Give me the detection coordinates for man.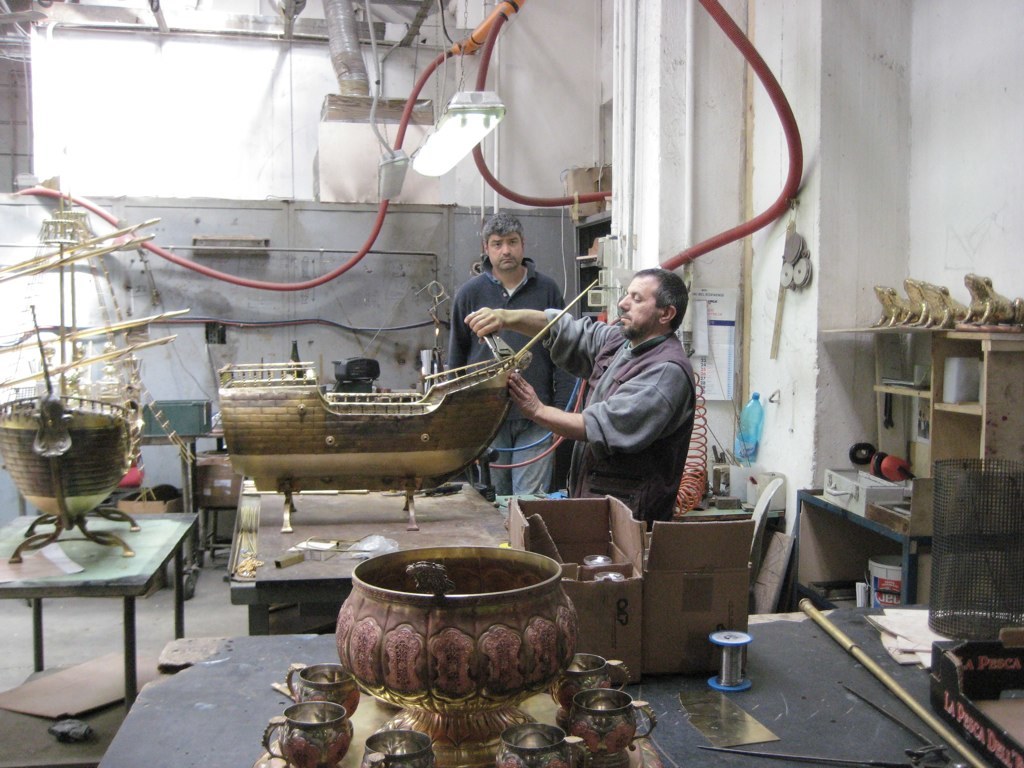
box(441, 207, 572, 505).
